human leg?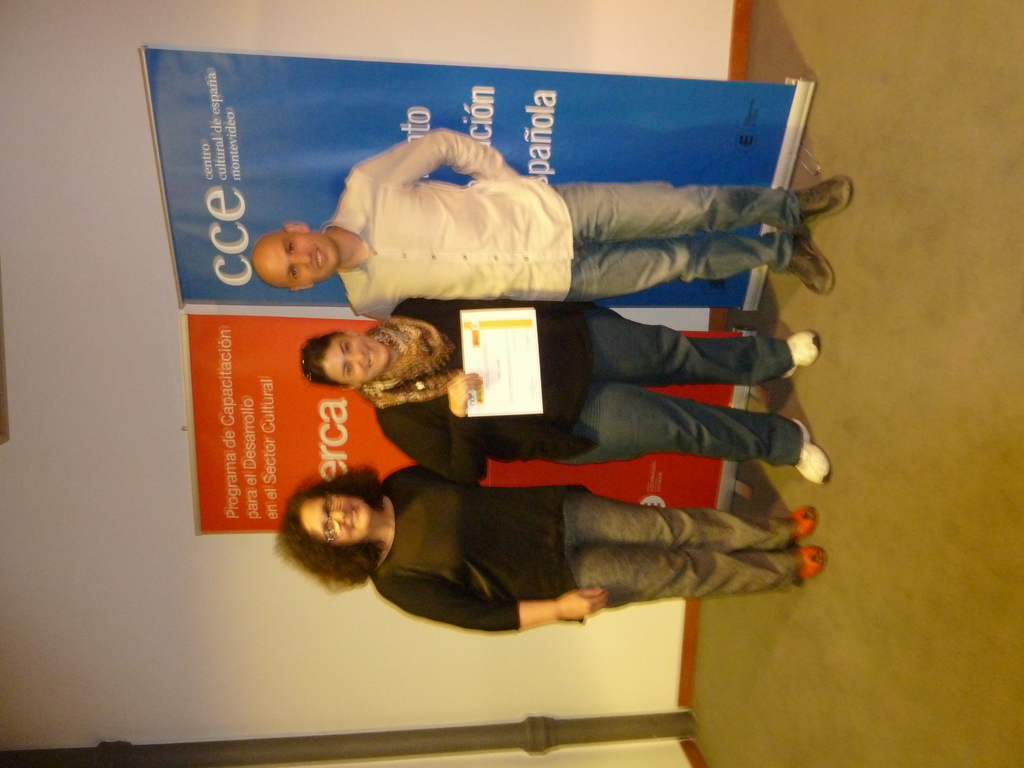
bbox=[554, 386, 829, 495]
